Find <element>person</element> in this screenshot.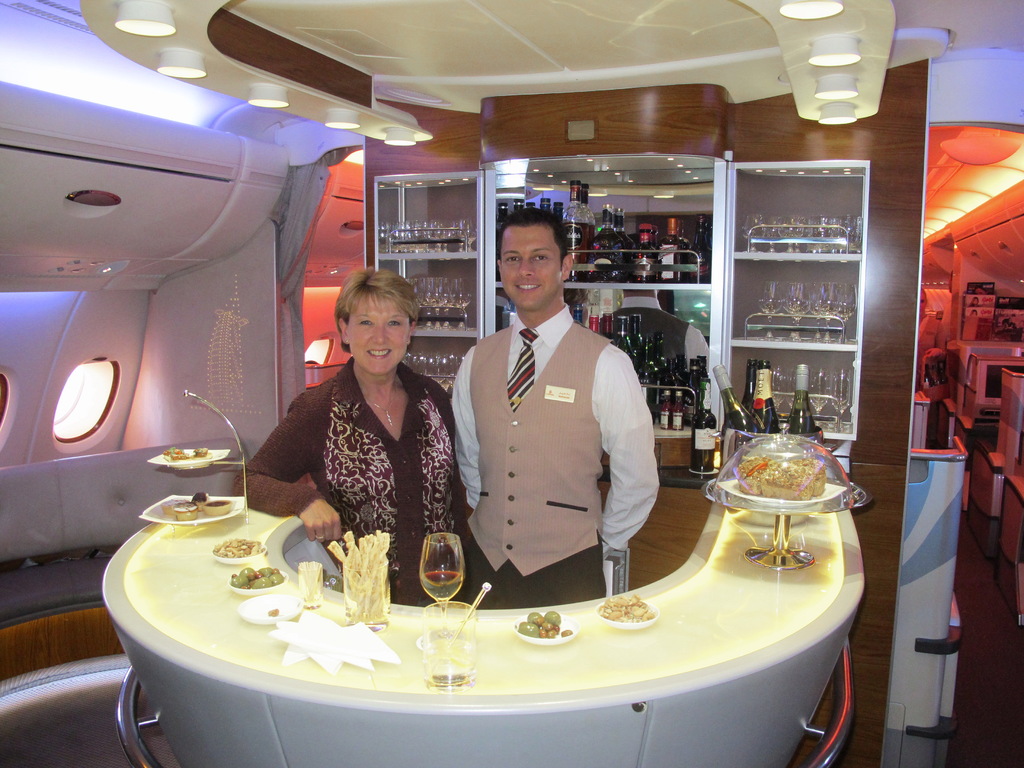
The bounding box for <element>person</element> is select_region(234, 269, 461, 605).
